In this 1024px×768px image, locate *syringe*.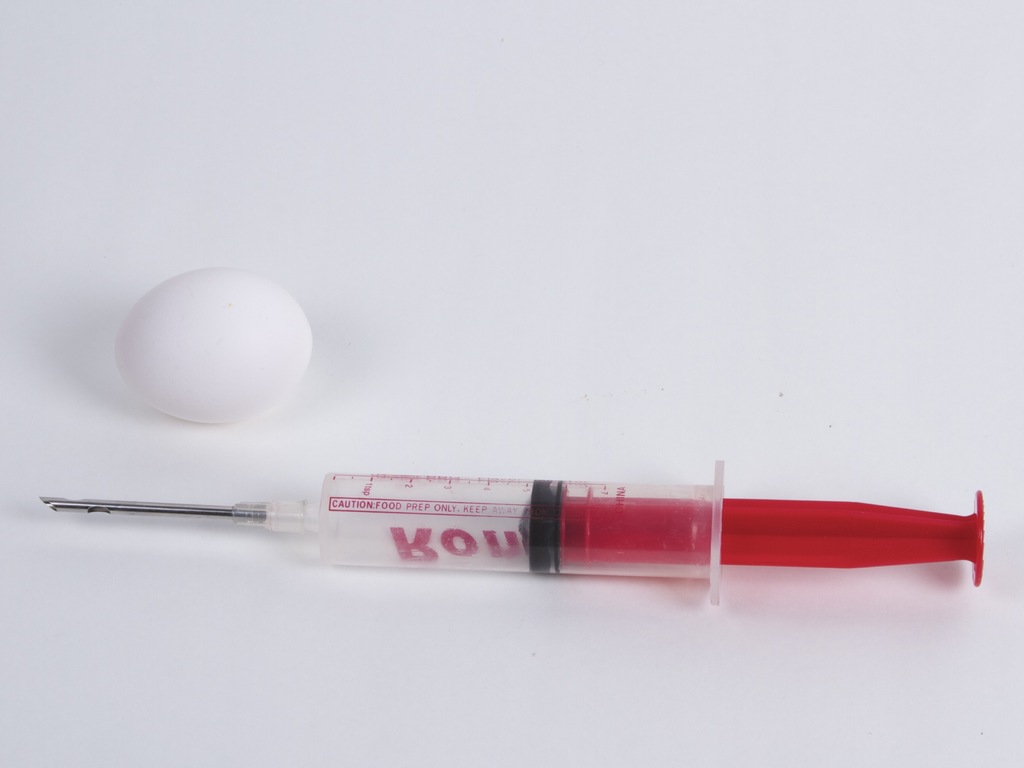
Bounding box: {"x1": 38, "y1": 461, "x2": 988, "y2": 609}.
